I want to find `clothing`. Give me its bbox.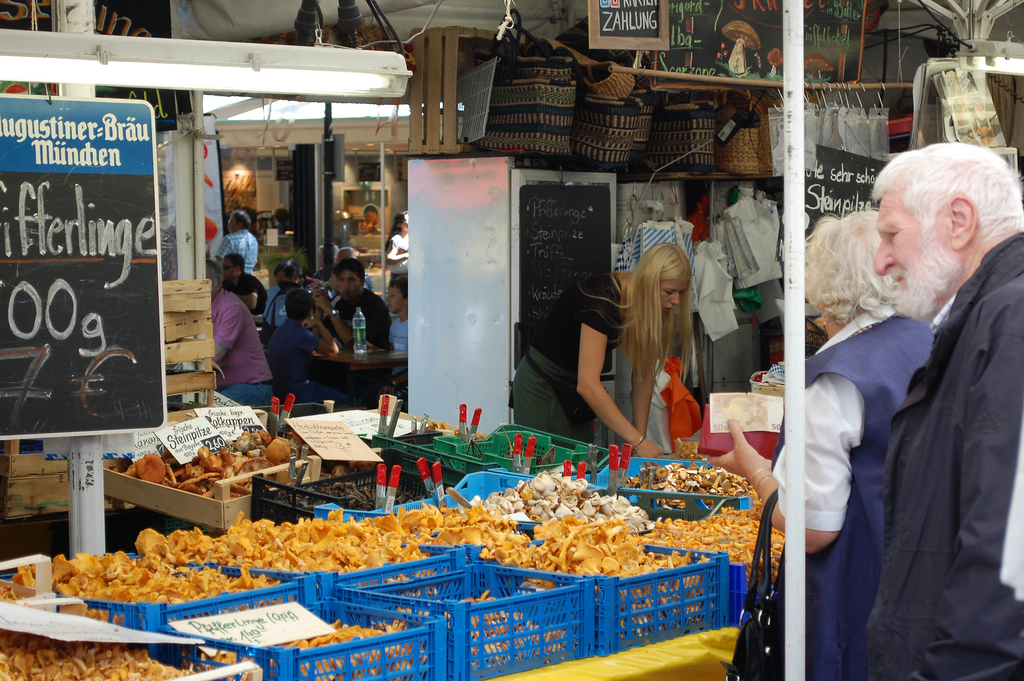
detection(205, 272, 259, 404).
